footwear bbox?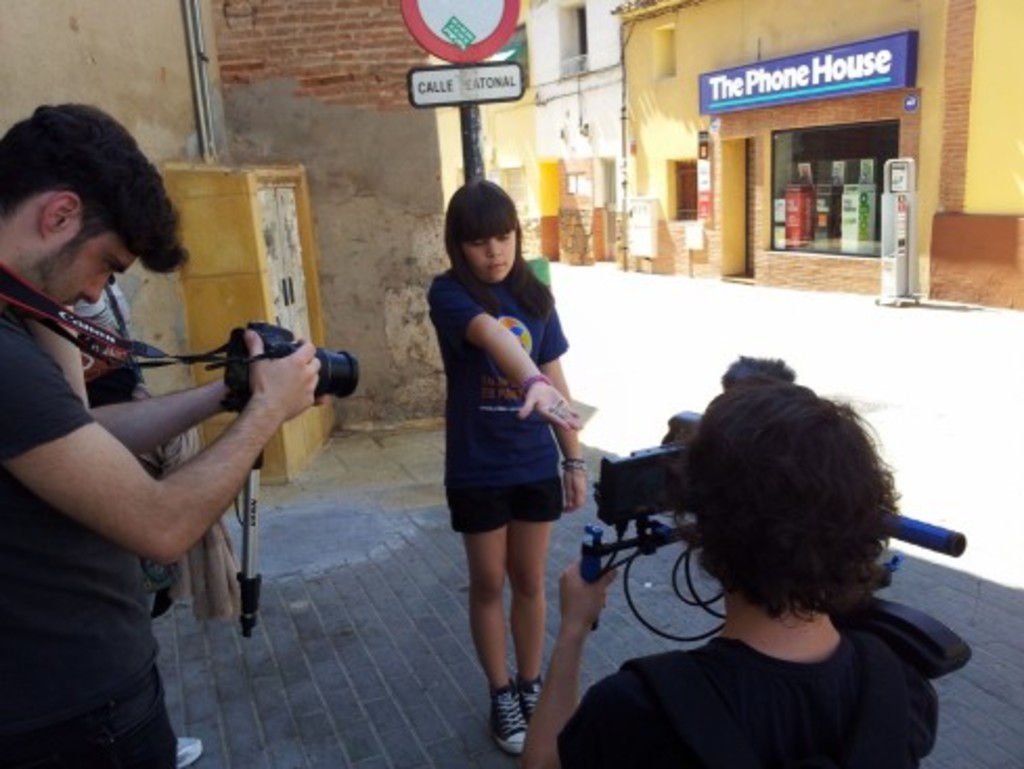
x1=178 y1=735 x2=205 y2=767
